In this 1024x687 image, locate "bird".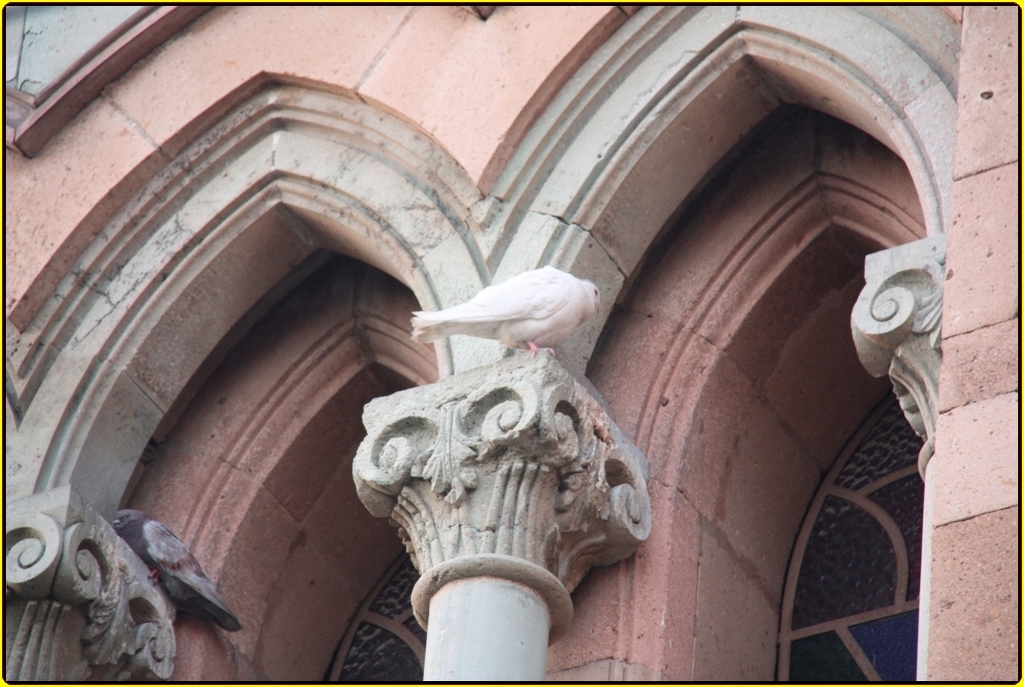
Bounding box: x1=415, y1=268, x2=618, y2=372.
